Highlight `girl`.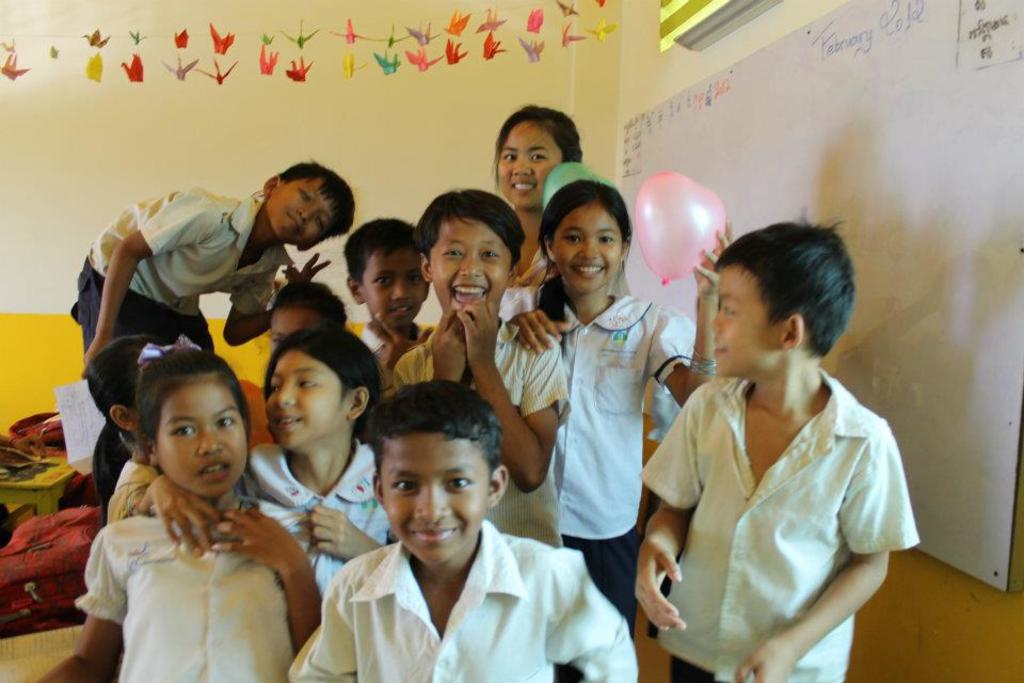
Highlighted region: rect(87, 337, 220, 557).
